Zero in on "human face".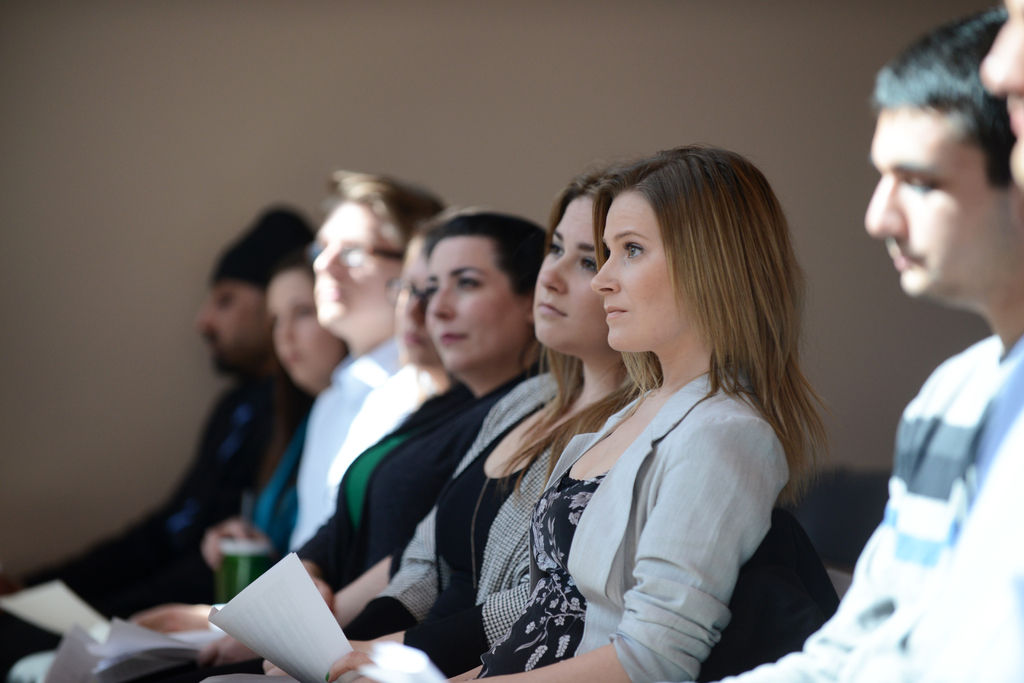
Zeroed in: detection(589, 195, 687, 351).
